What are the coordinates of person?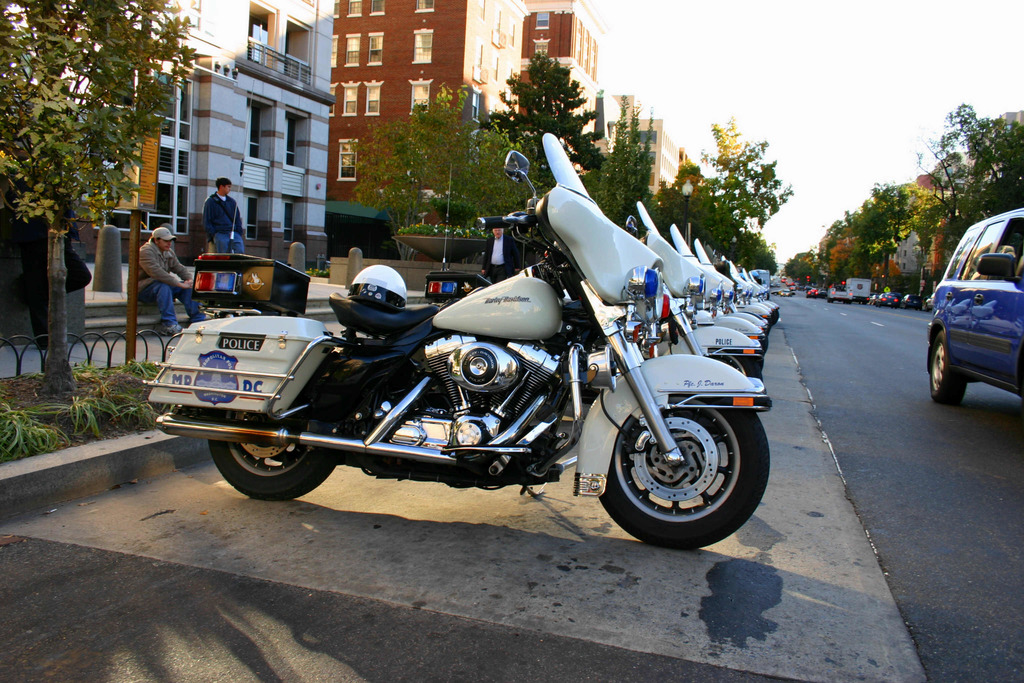
134 229 211 336.
